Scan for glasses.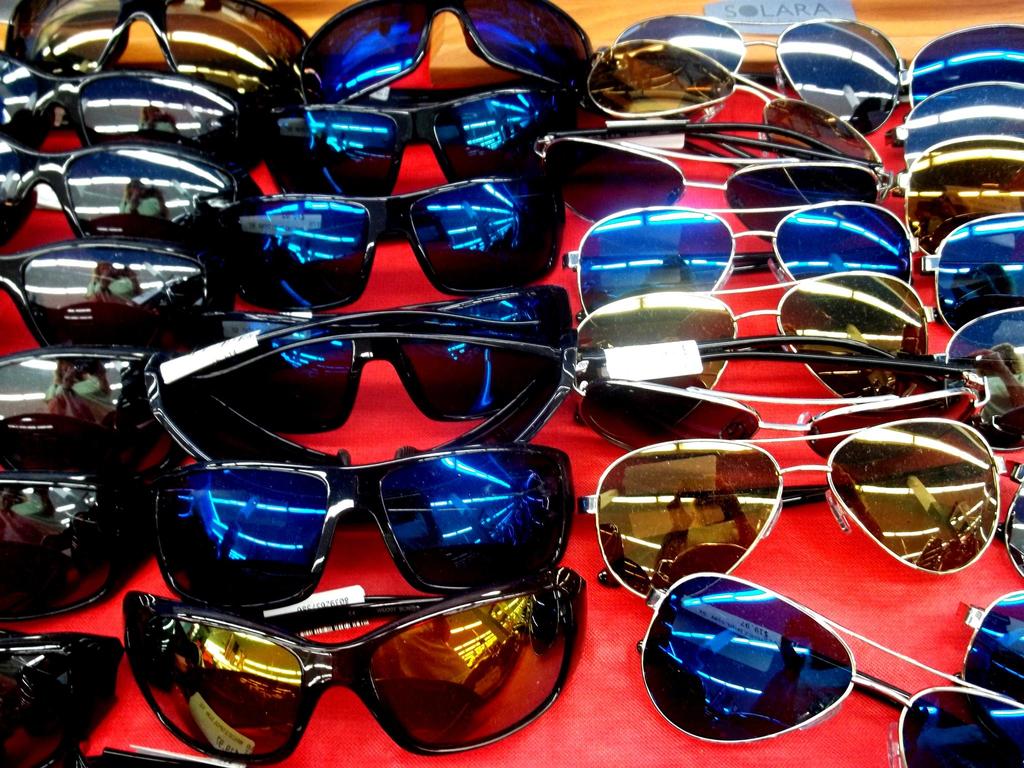
Scan result: detection(0, 343, 173, 474).
